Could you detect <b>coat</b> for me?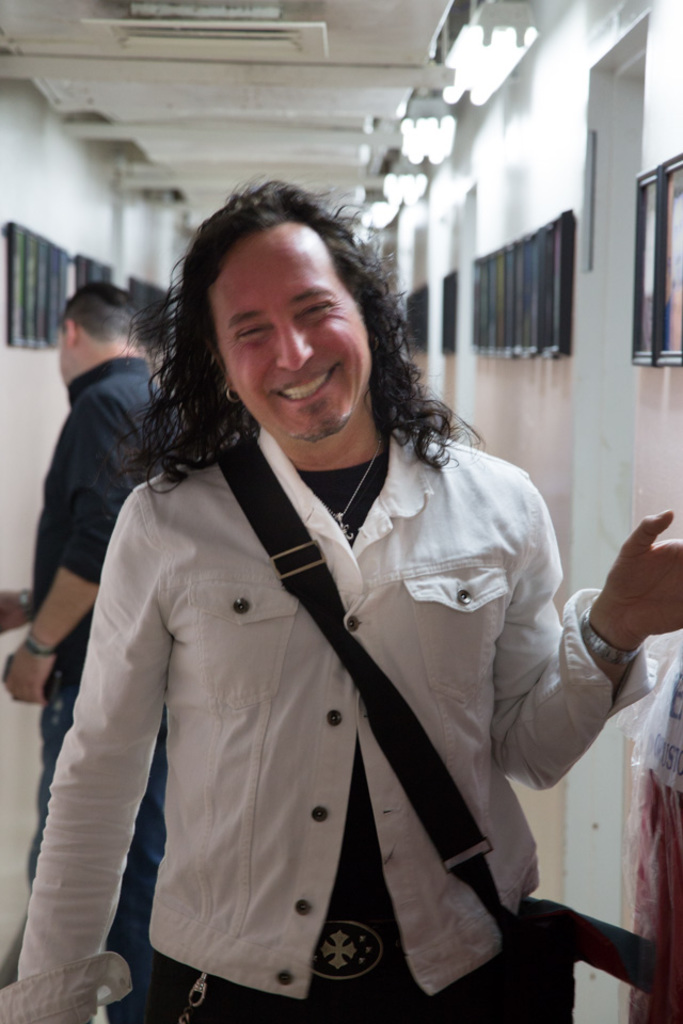
Detection result: <bbox>13, 423, 665, 1015</bbox>.
